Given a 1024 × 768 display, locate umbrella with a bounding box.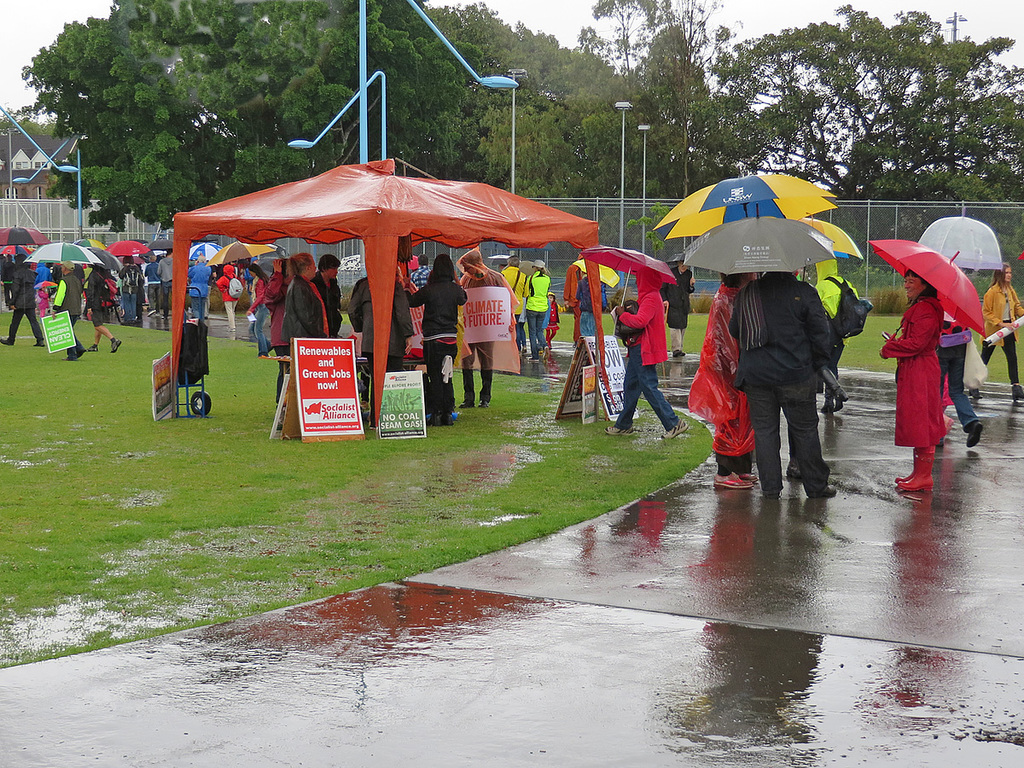
Located: (left=0, top=247, right=38, bottom=259).
